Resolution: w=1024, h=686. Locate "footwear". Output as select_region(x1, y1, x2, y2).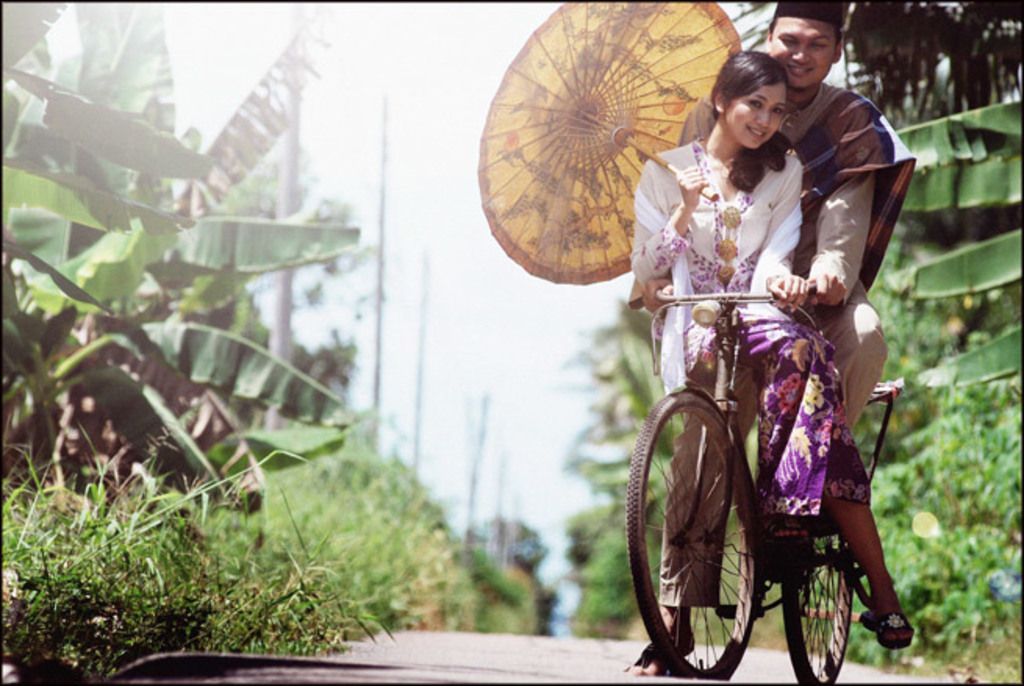
select_region(763, 534, 800, 555).
